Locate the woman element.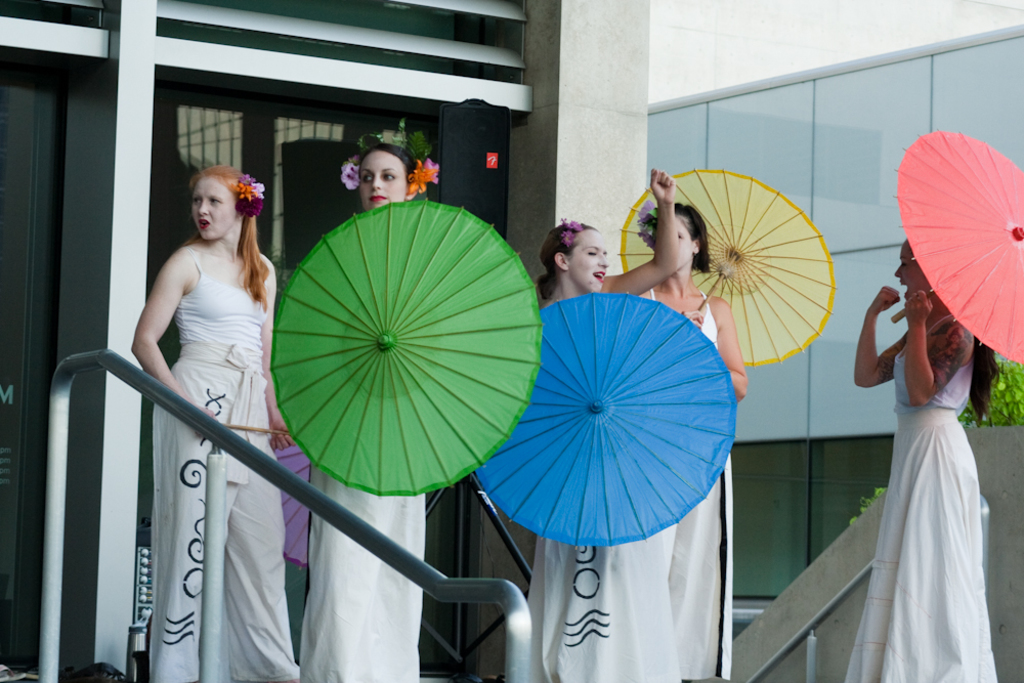
Element bbox: (left=635, top=196, right=751, bottom=681).
